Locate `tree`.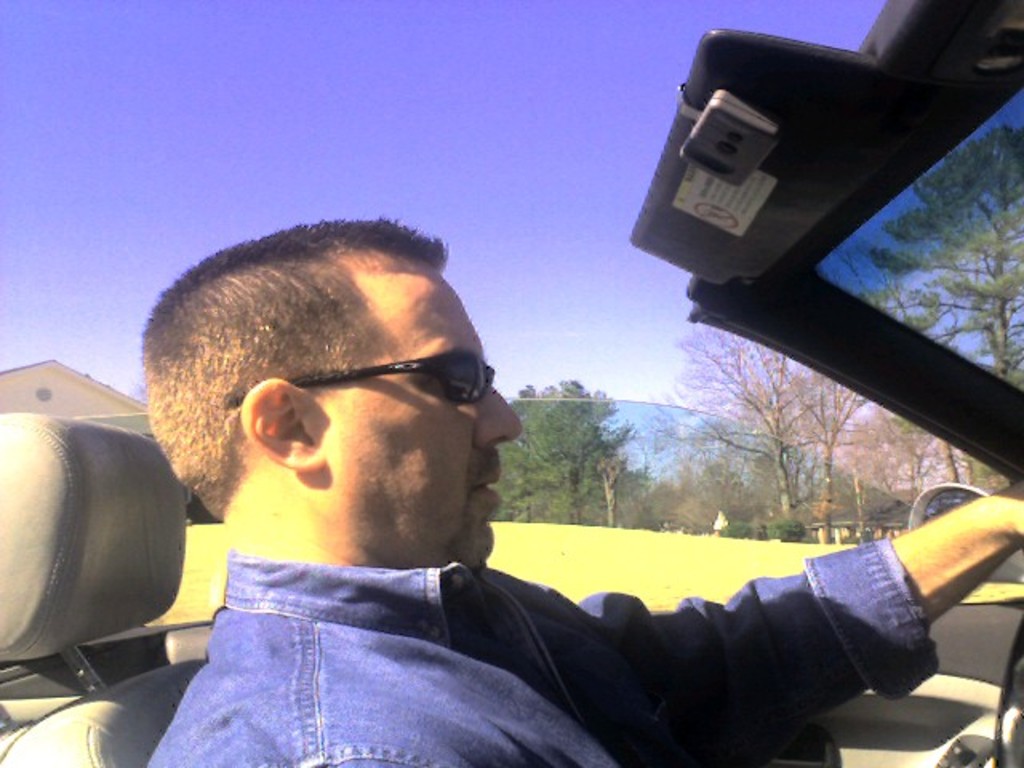
Bounding box: l=480, t=370, r=643, b=555.
